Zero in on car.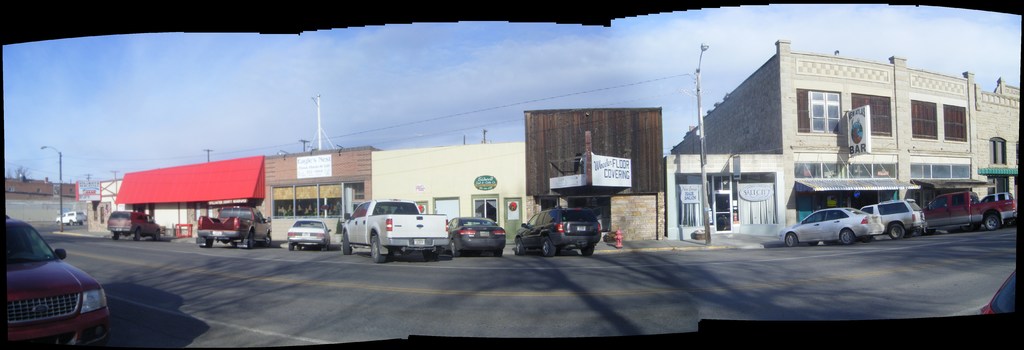
Zeroed in: left=287, top=219, right=333, bottom=251.
